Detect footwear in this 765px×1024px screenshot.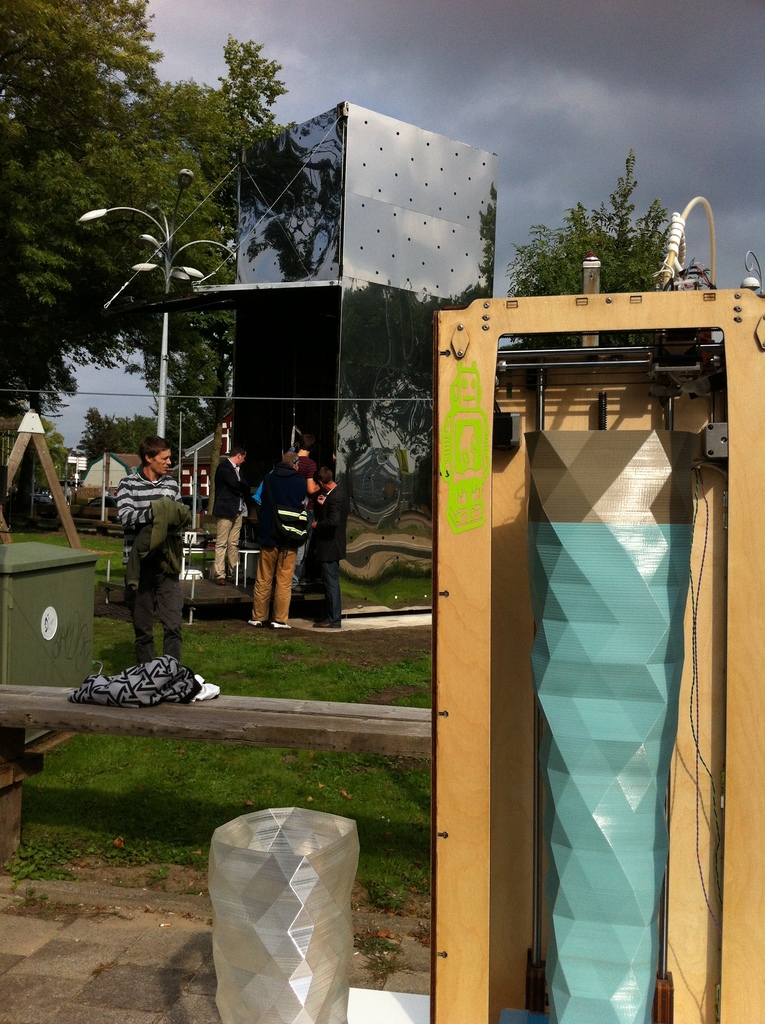
Detection: Rect(268, 618, 290, 631).
